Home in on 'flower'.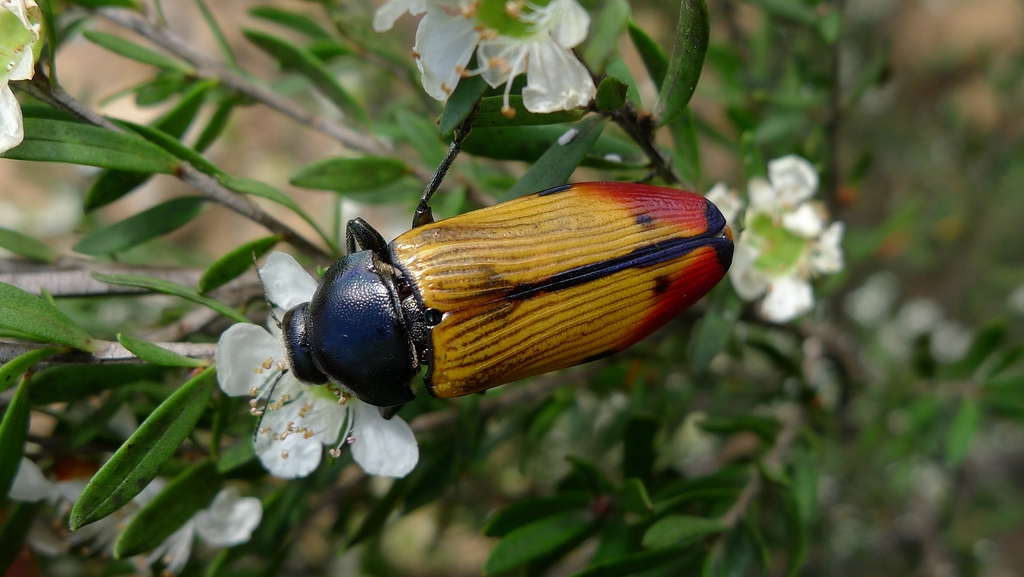
Homed in at x1=726 y1=158 x2=850 y2=321.
